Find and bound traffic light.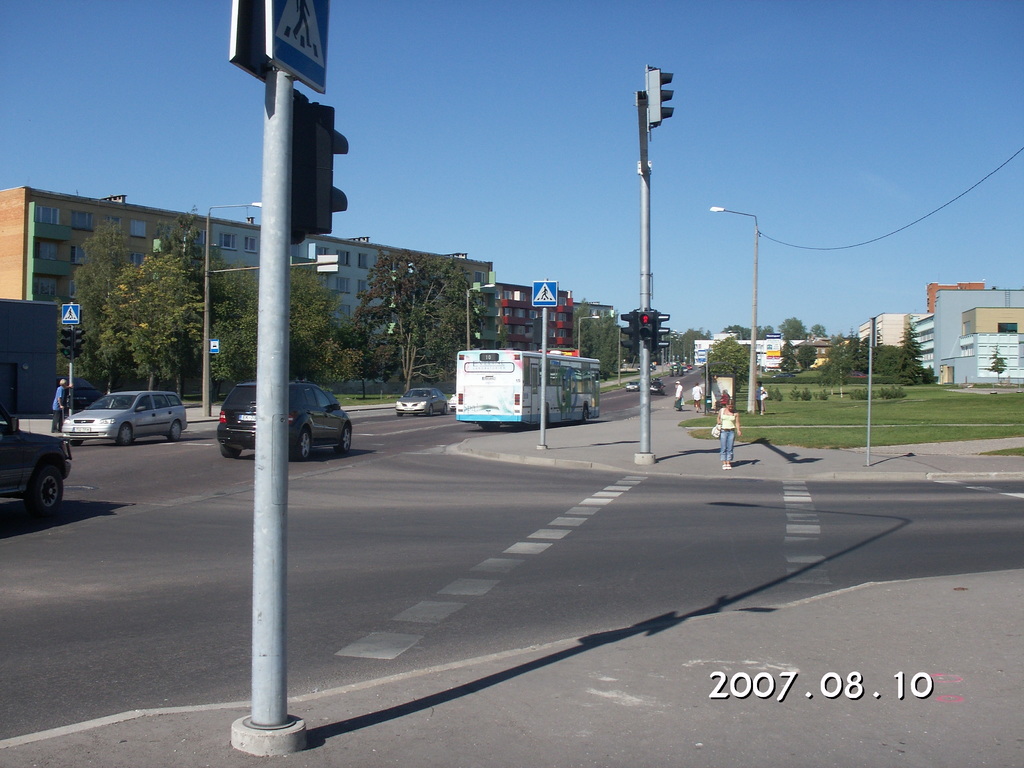
Bound: box(620, 308, 637, 355).
